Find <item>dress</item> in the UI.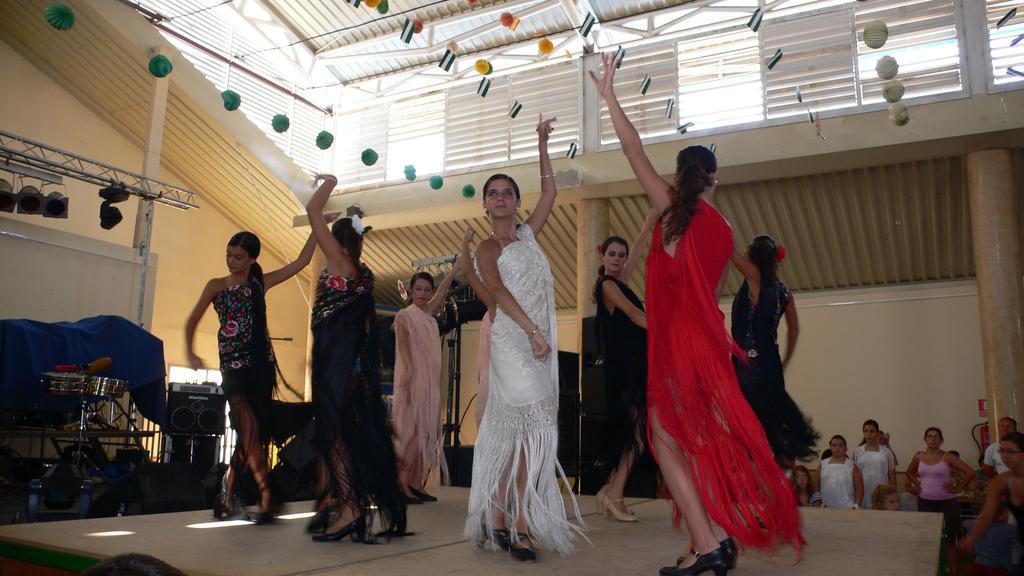
UI element at x1=210, y1=277, x2=275, y2=517.
